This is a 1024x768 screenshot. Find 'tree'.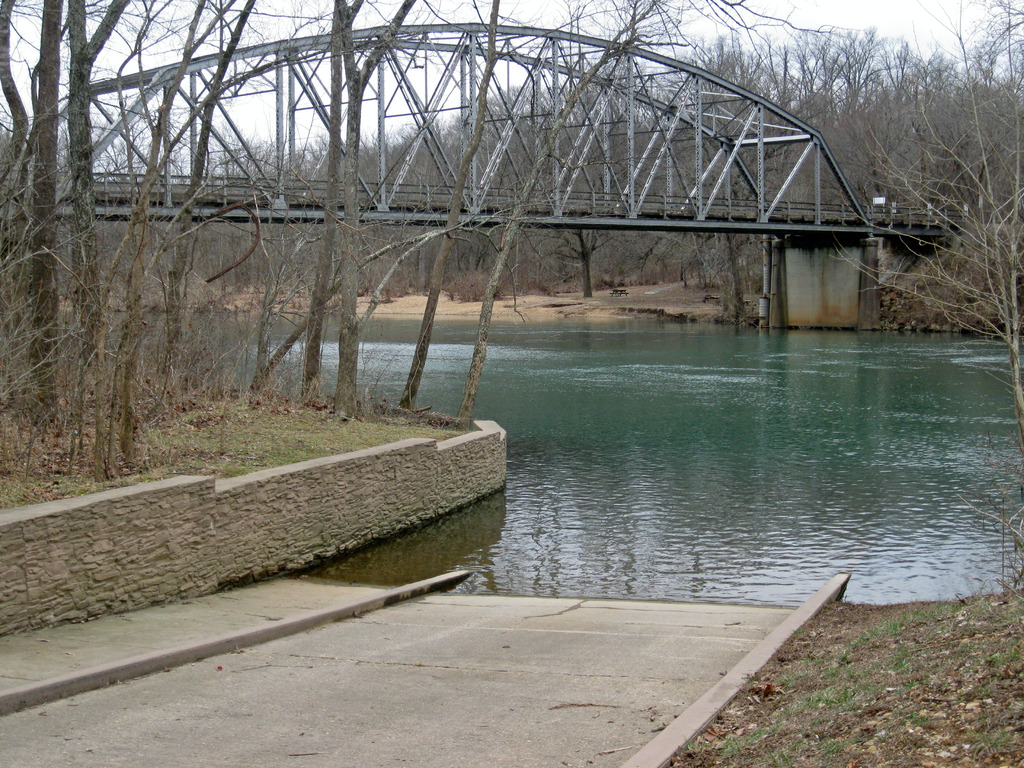
Bounding box: (16,141,270,481).
